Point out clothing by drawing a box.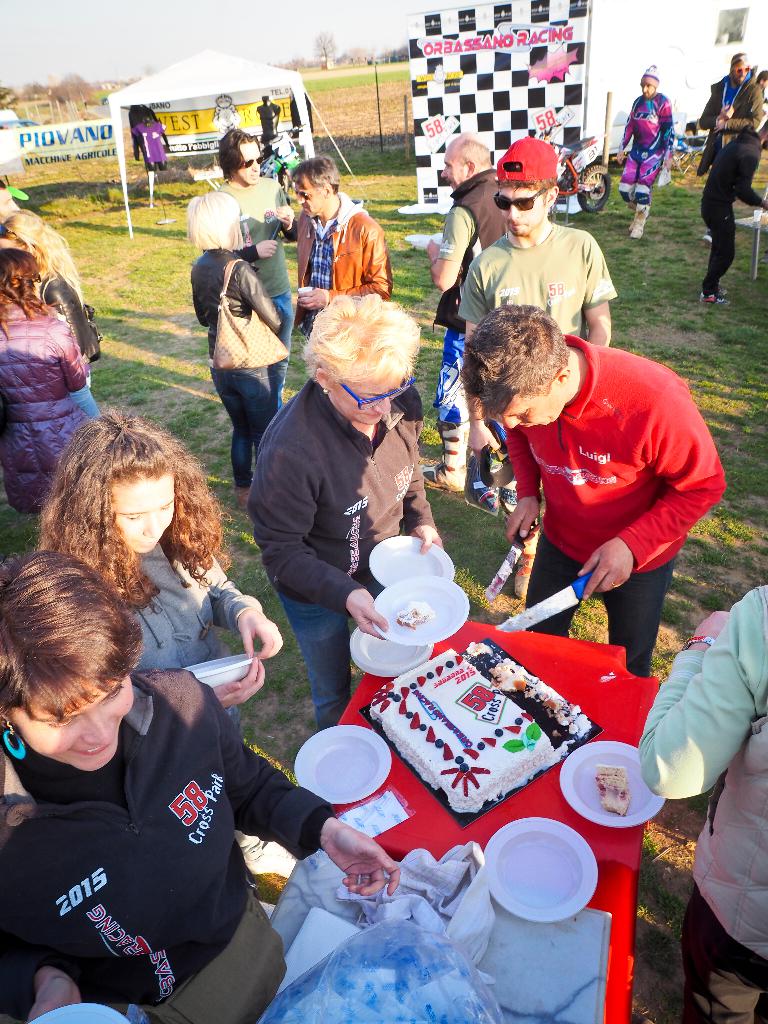
245, 365, 425, 745.
